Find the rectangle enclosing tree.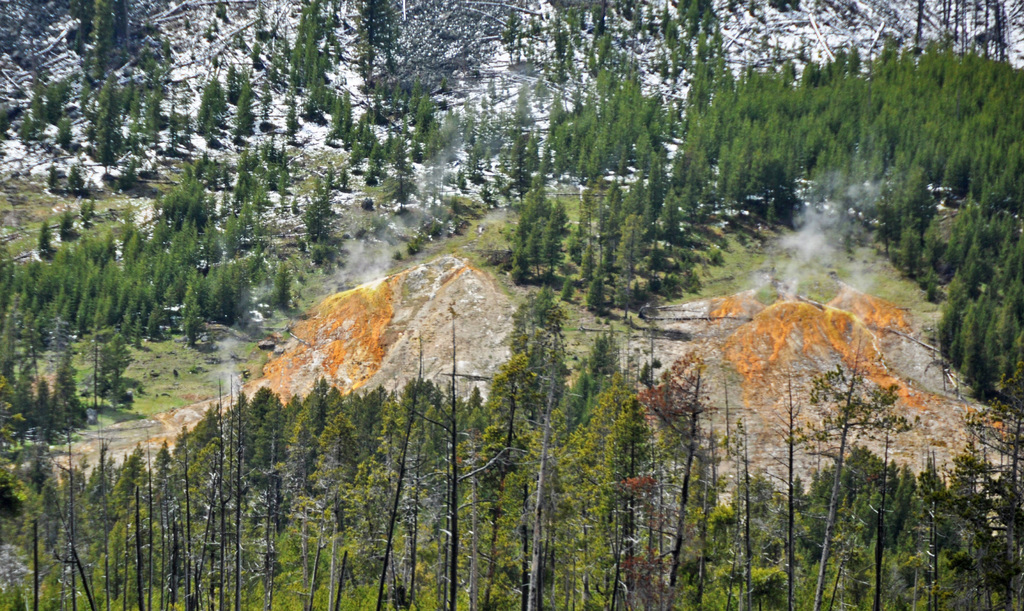
select_region(289, 7, 307, 81).
